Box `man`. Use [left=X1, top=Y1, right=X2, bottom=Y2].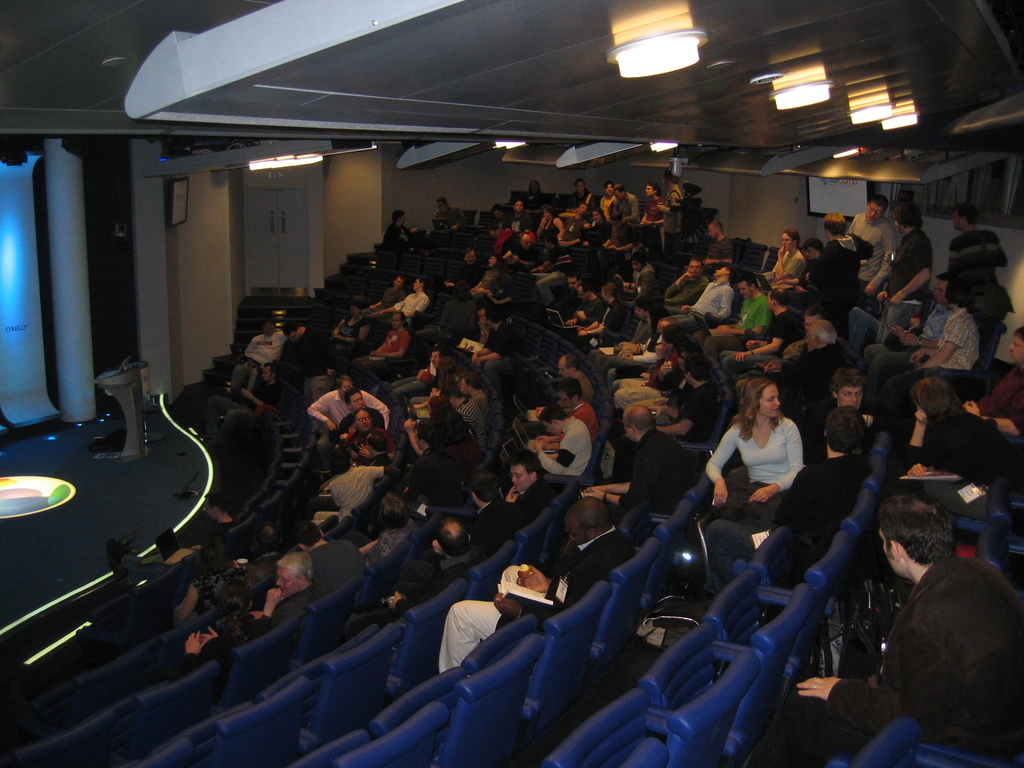
[left=437, top=495, right=633, bottom=676].
